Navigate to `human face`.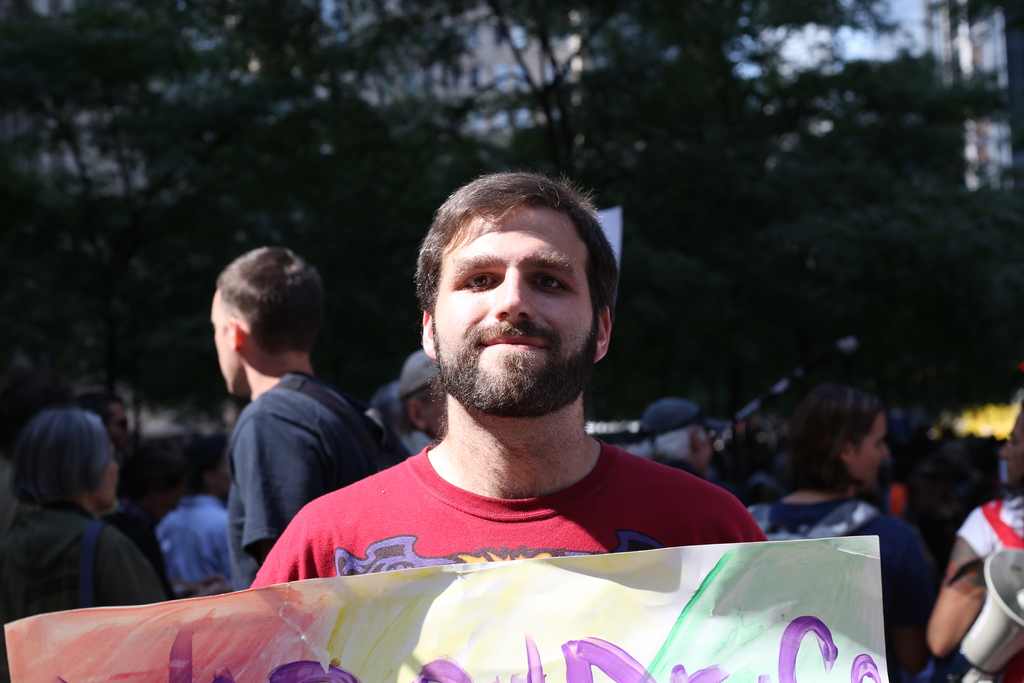
Navigation target: 996 409 1023 483.
